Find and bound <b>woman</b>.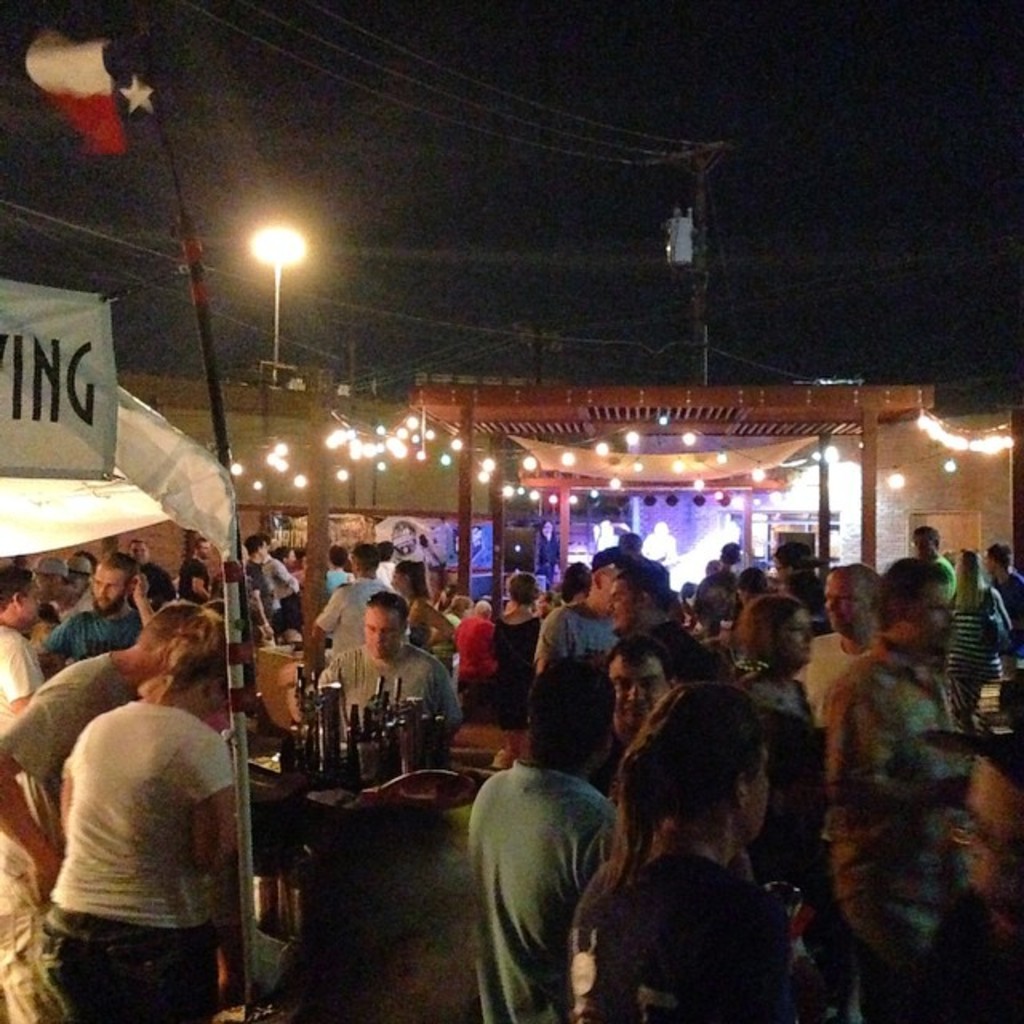
Bound: box(486, 566, 534, 714).
